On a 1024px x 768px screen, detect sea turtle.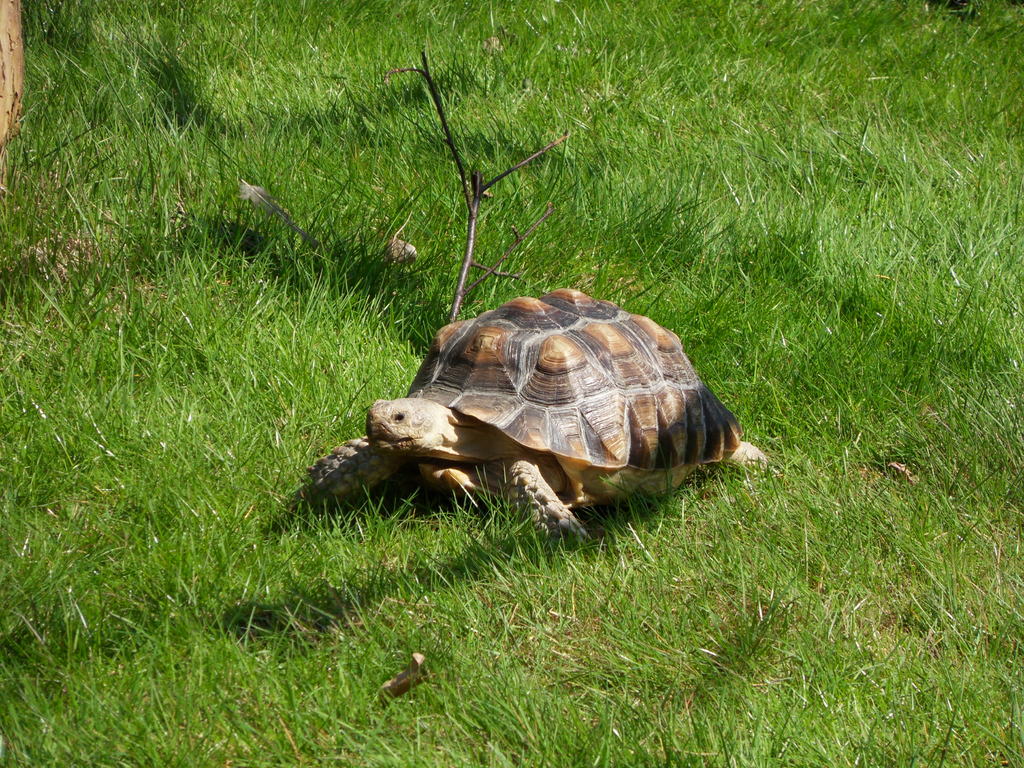
(left=305, top=287, right=768, bottom=552).
